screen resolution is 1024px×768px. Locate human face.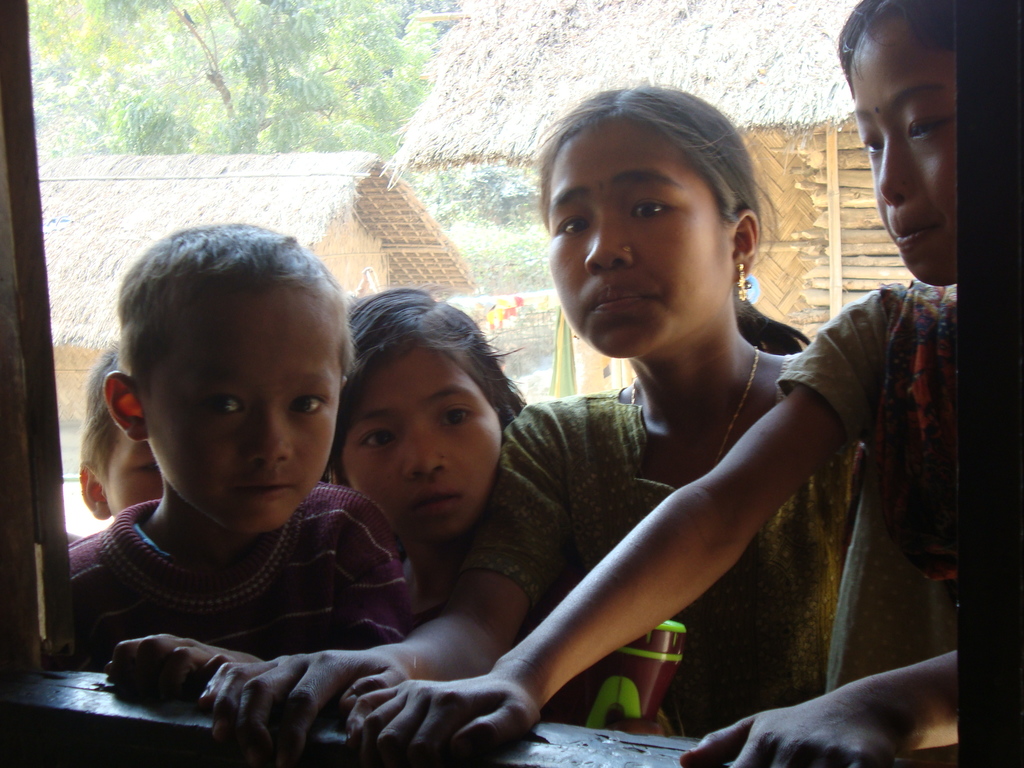
104:433:167:513.
